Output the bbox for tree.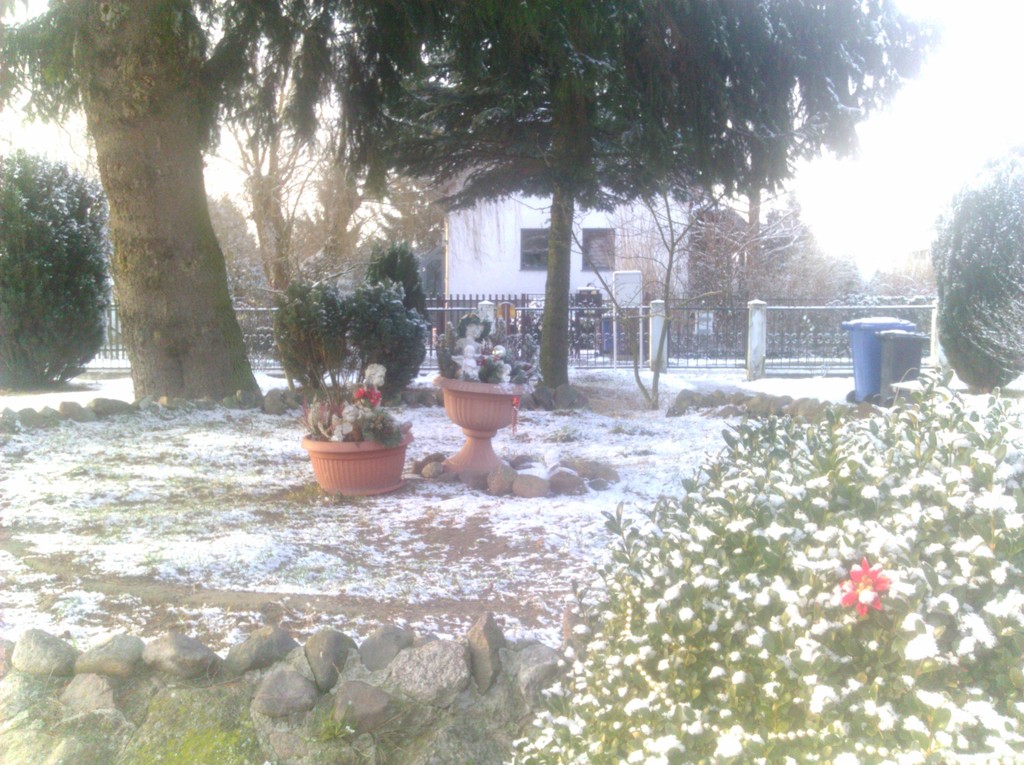
detection(926, 145, 1023, 398).
